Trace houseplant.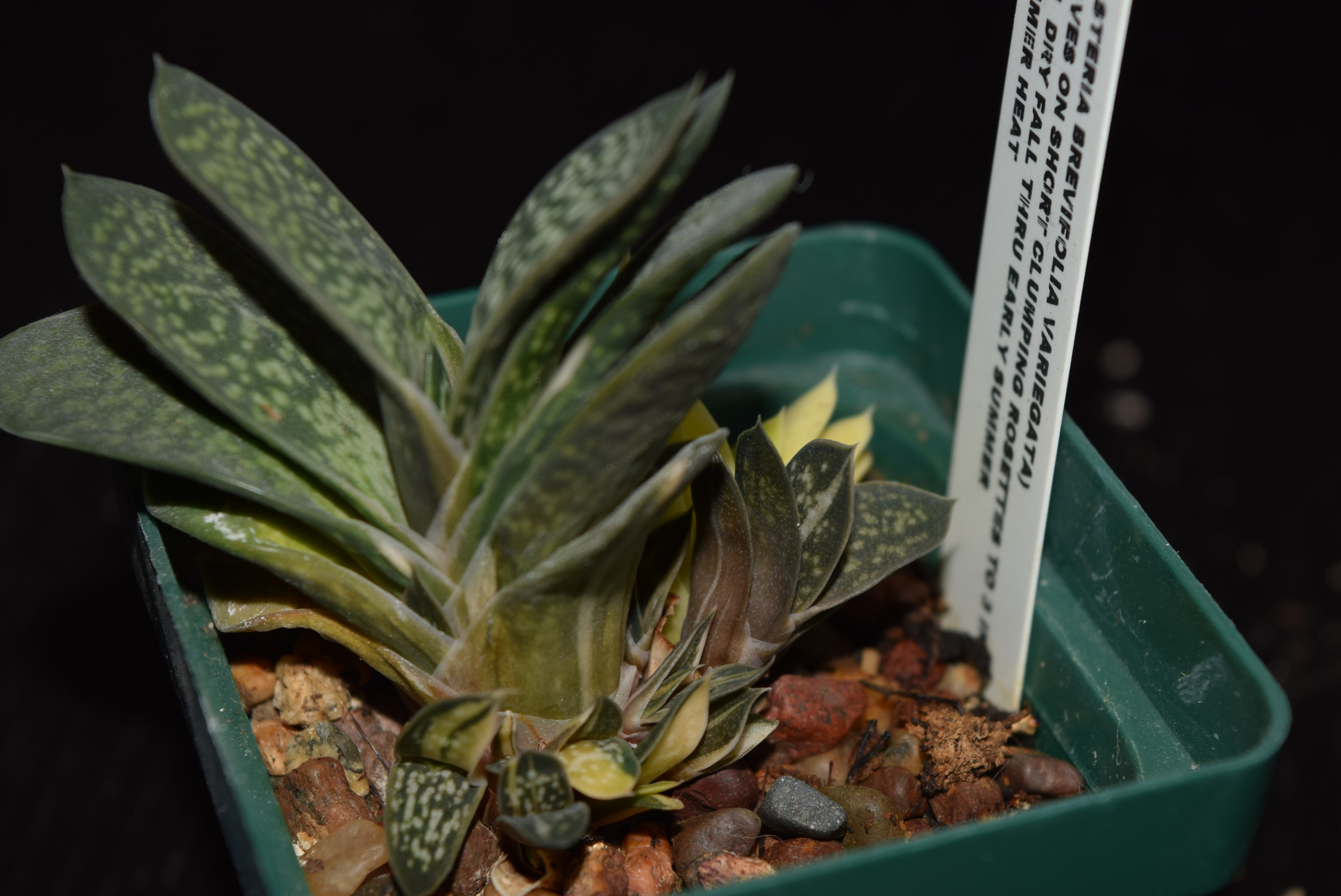
Traced to crop(0, 22, 582, 401).
